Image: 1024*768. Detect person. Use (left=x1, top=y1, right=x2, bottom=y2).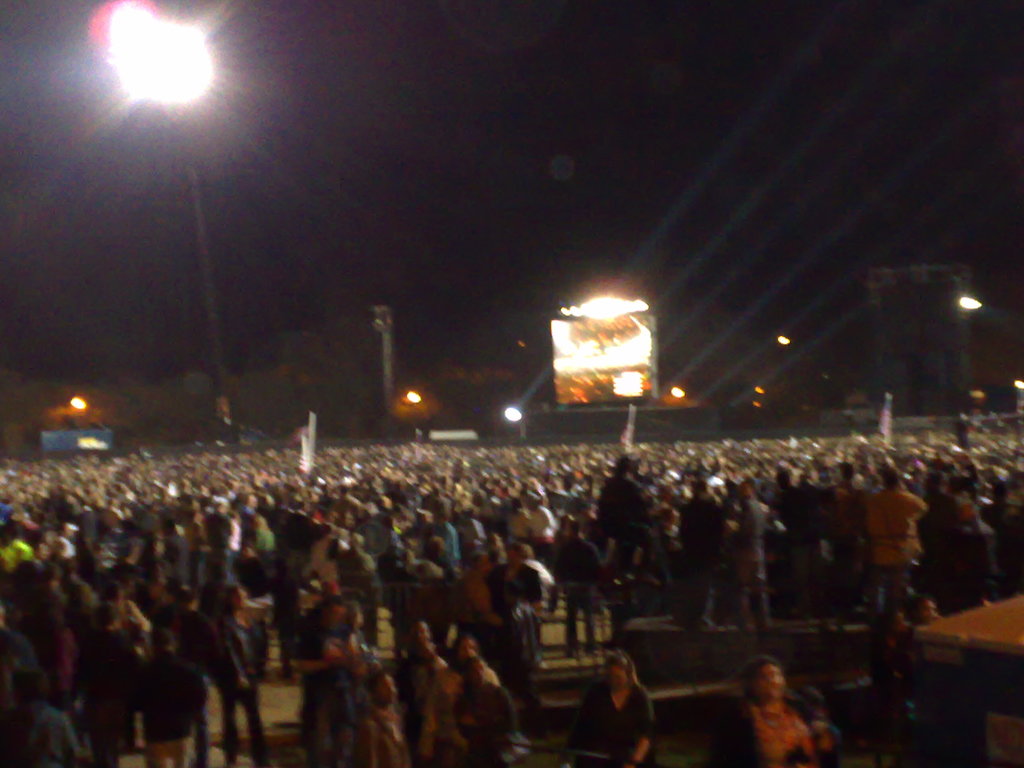
(left=286, top=586, right=357, bottom=737).
